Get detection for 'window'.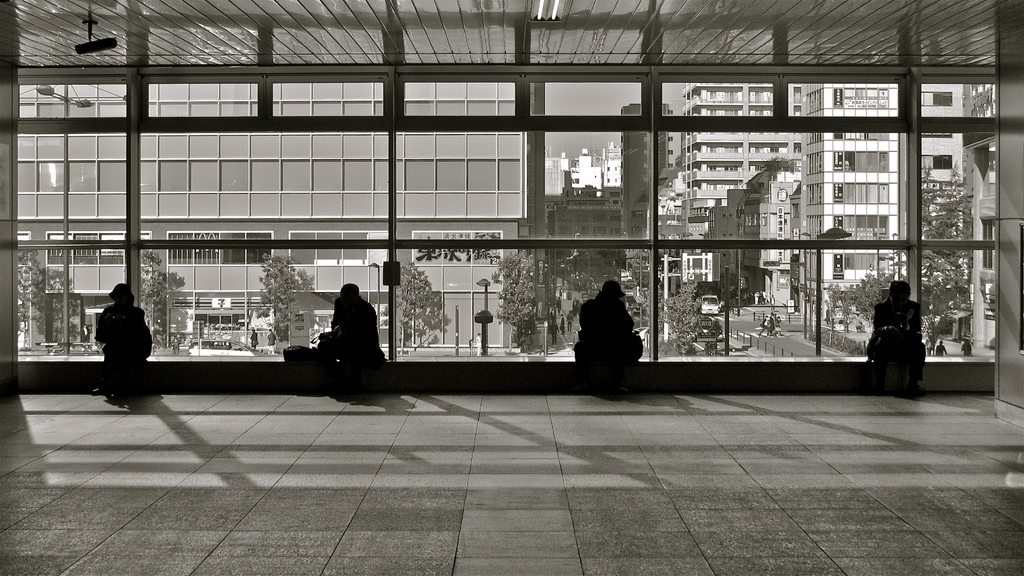
Detection: (left=221, top=231, right=246, bottom=264).
